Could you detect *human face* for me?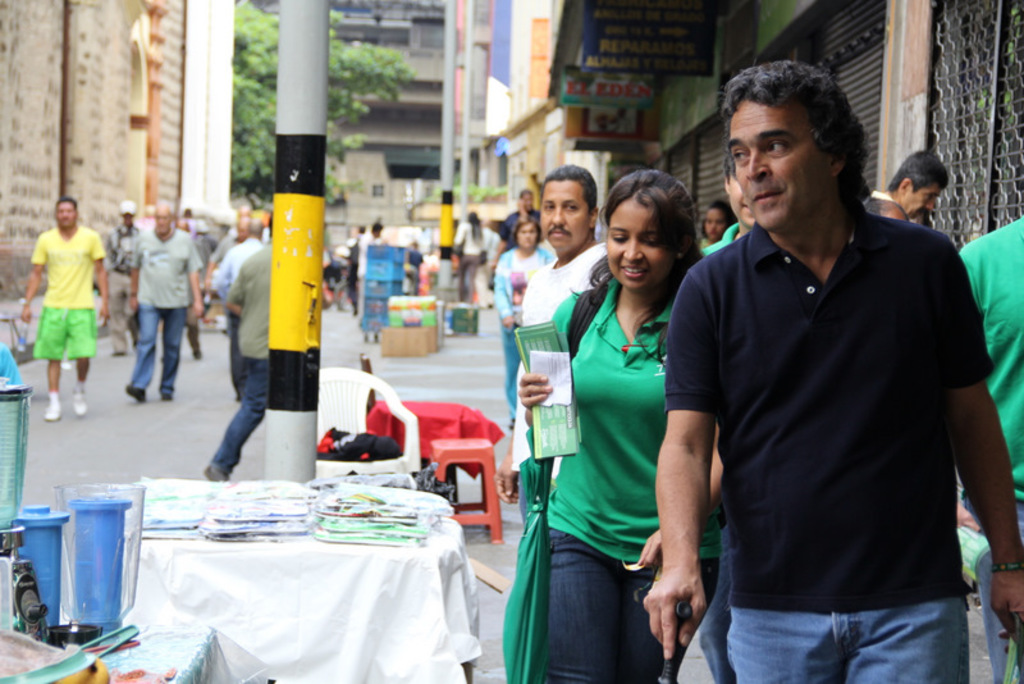
Detection result: 543, 179, 586, 248.
